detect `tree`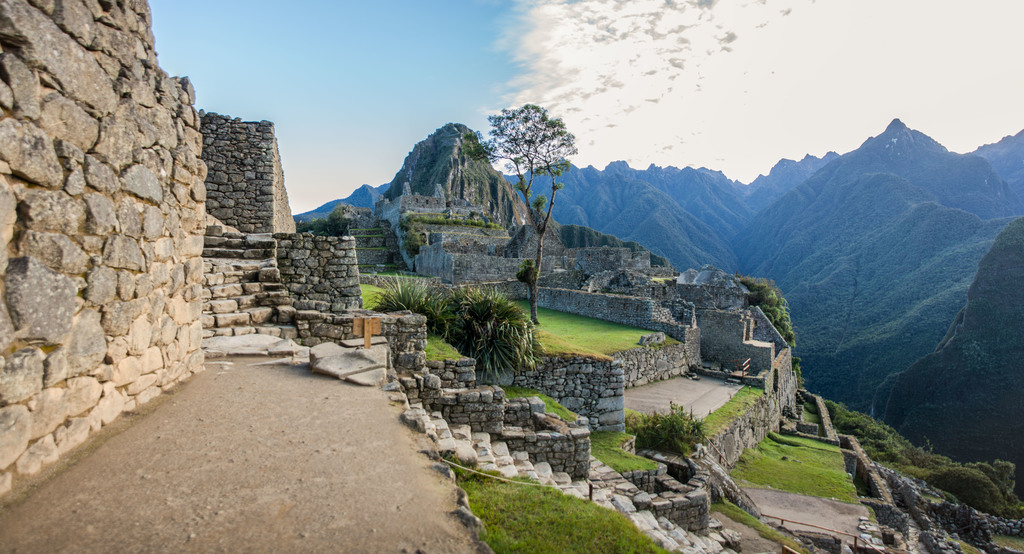
l=495, t=95, r=573, b=190
